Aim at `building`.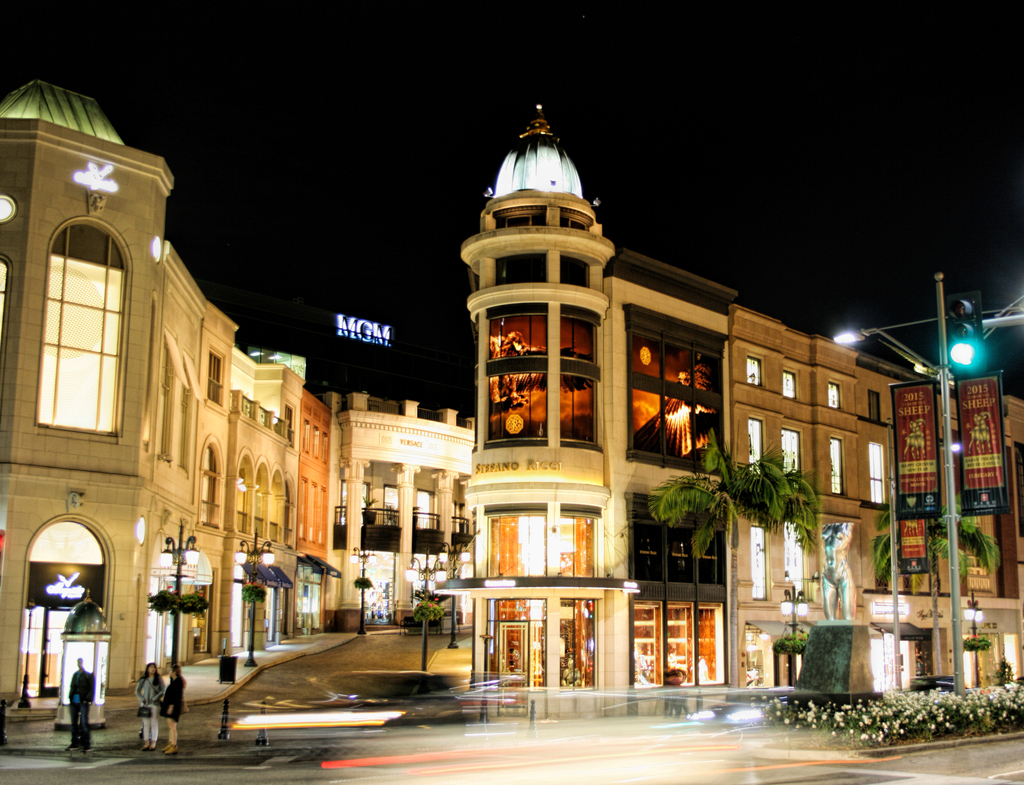
Aimed at box=[461, 104, 739, 693].
